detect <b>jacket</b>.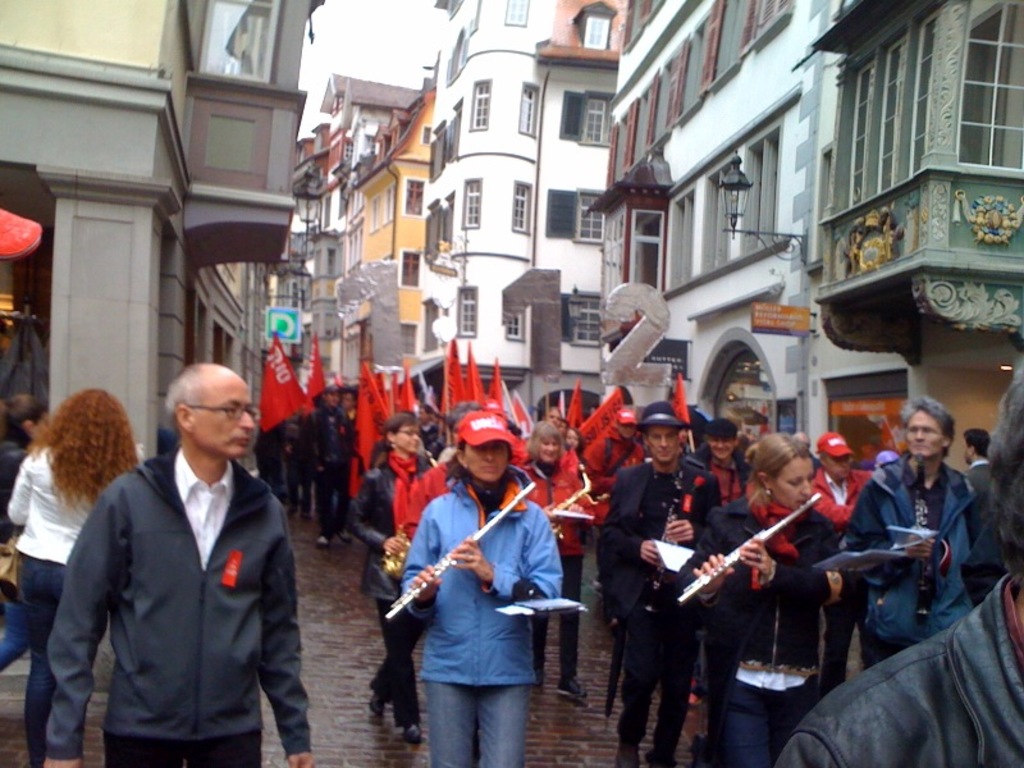
Detected at detection(845, 445, 977, 681).
